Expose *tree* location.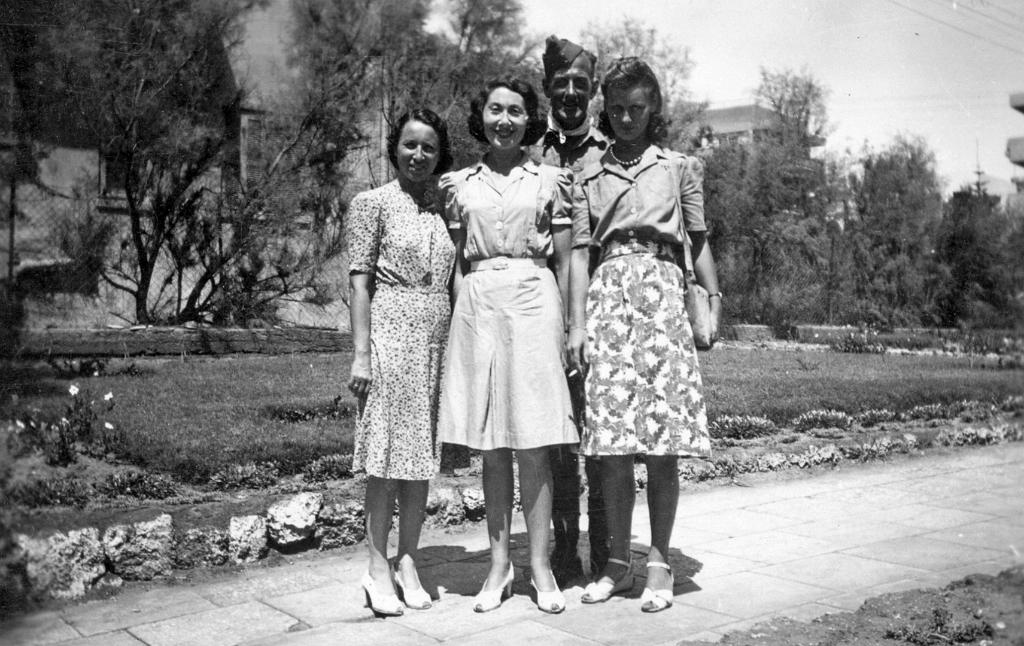
Exposed at left=694, top=131, right=774, bottom=323.
